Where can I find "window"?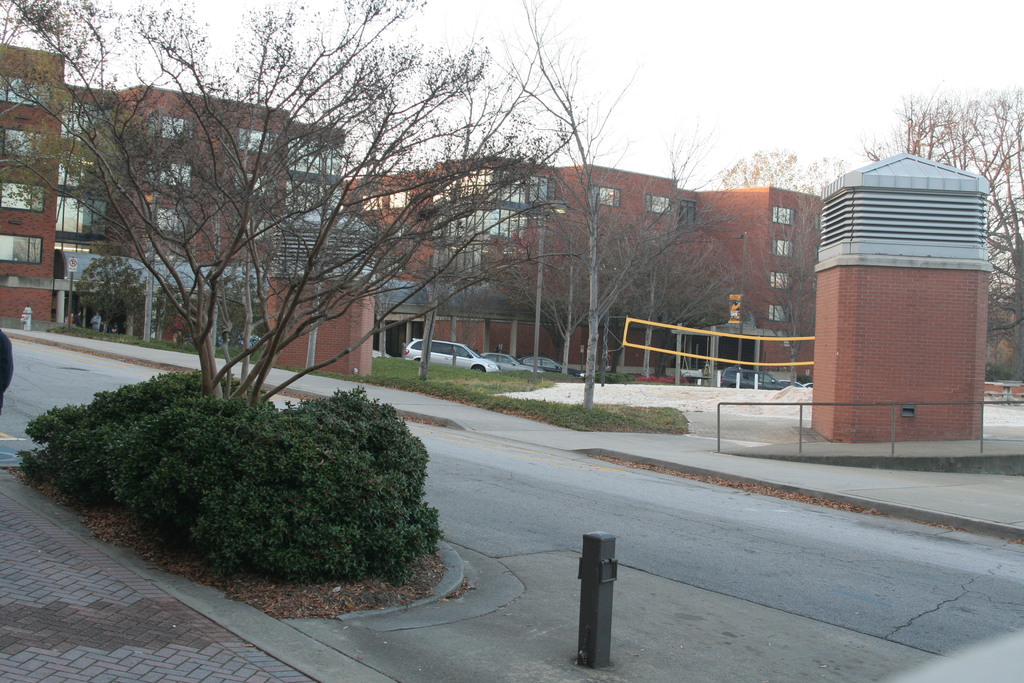
You can find it at bbox=(680, 201, 698, 220).
